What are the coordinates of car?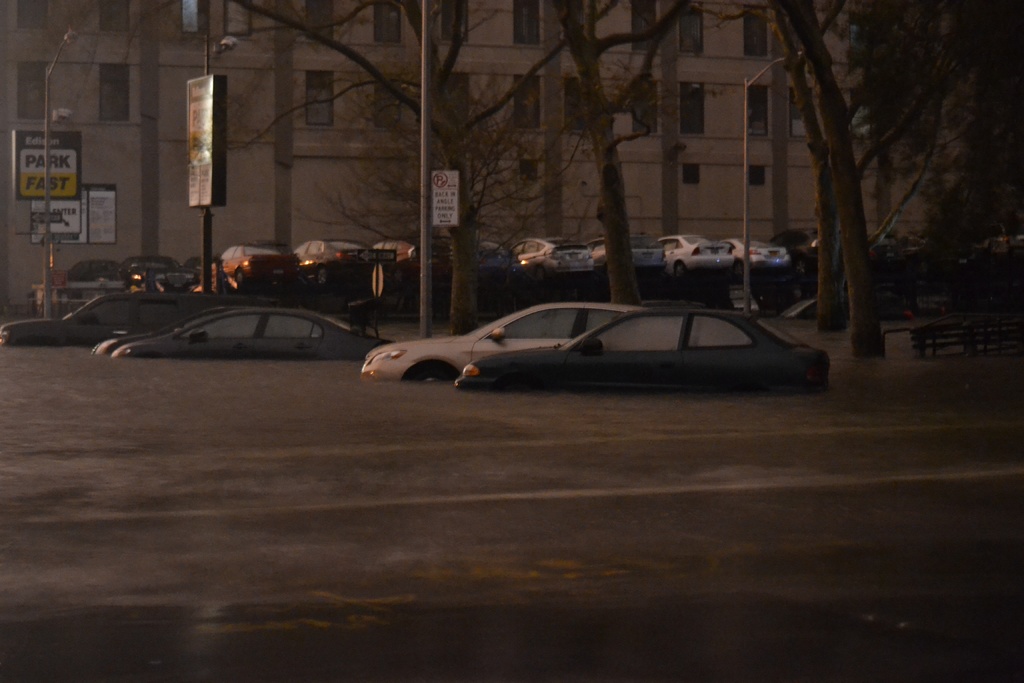
{"left": 668, "top": 231, "right": 793, "bottom": 284}.
